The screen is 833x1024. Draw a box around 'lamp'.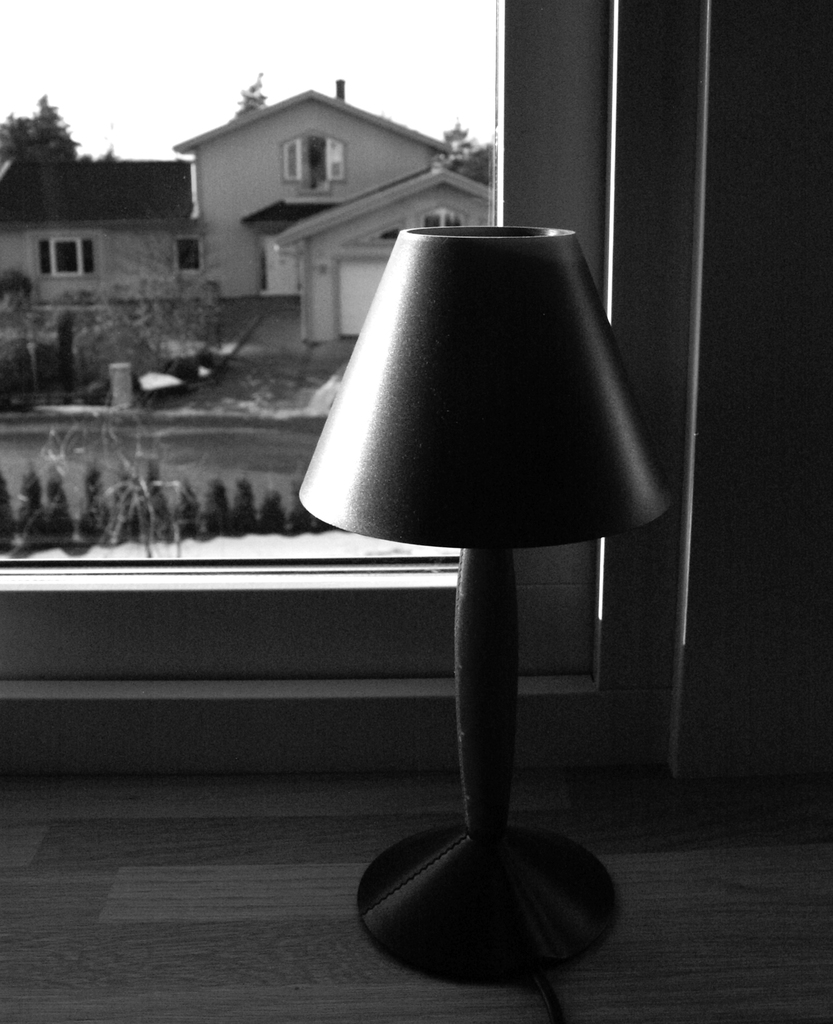
box=[260, 180, 678, 984].
